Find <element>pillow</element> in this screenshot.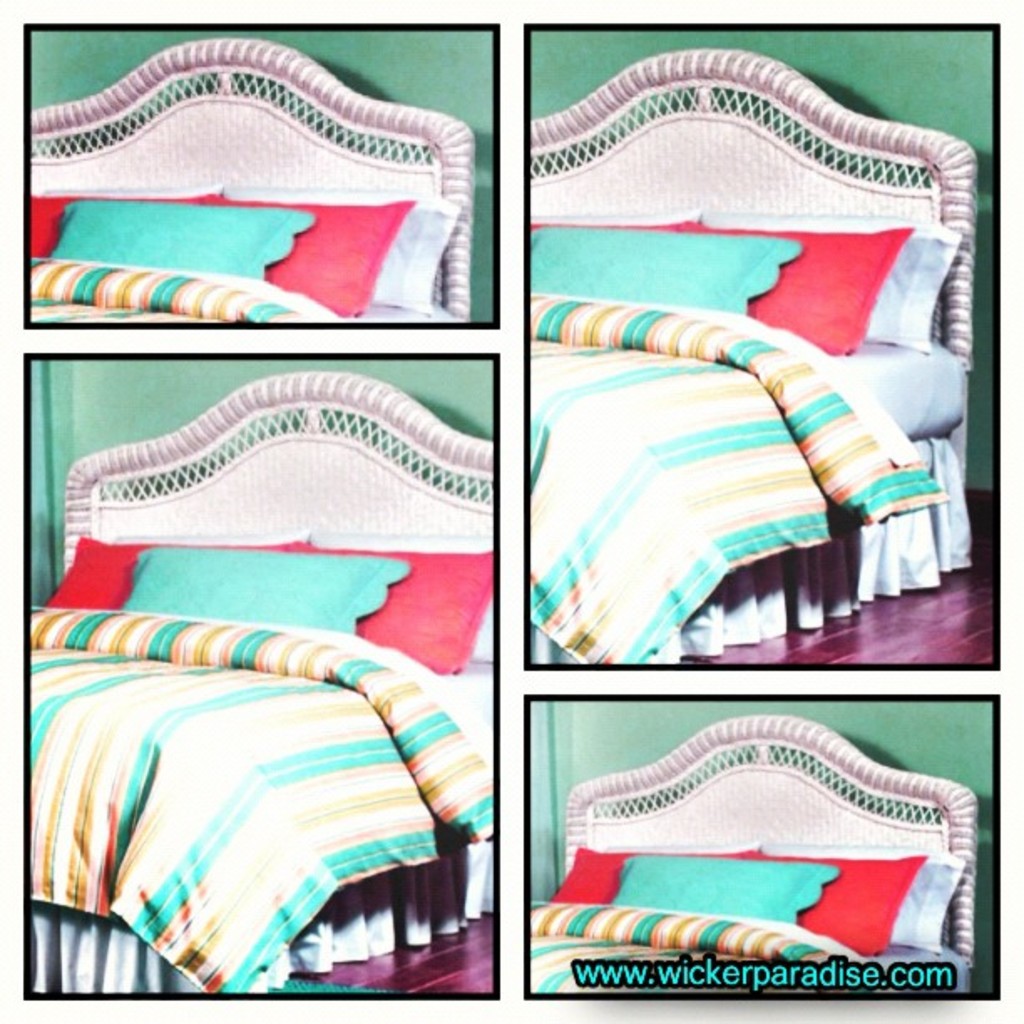
The bounding box for <element>pillow</element> is [20, 187, 211, 264].
